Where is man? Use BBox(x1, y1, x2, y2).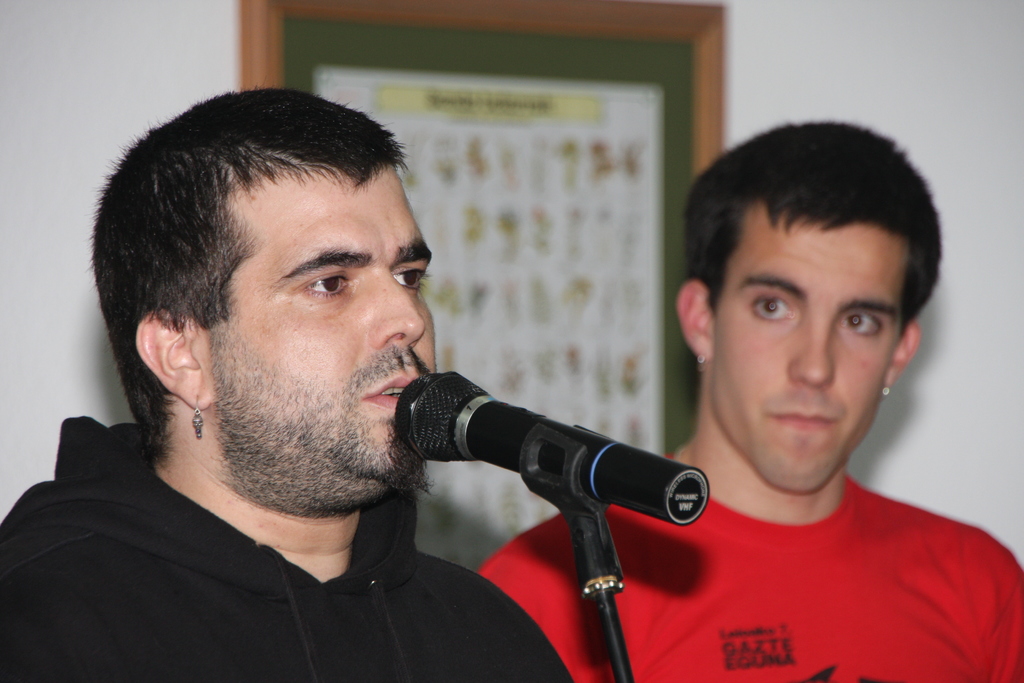
BBox(17, 81, 683, 670).
